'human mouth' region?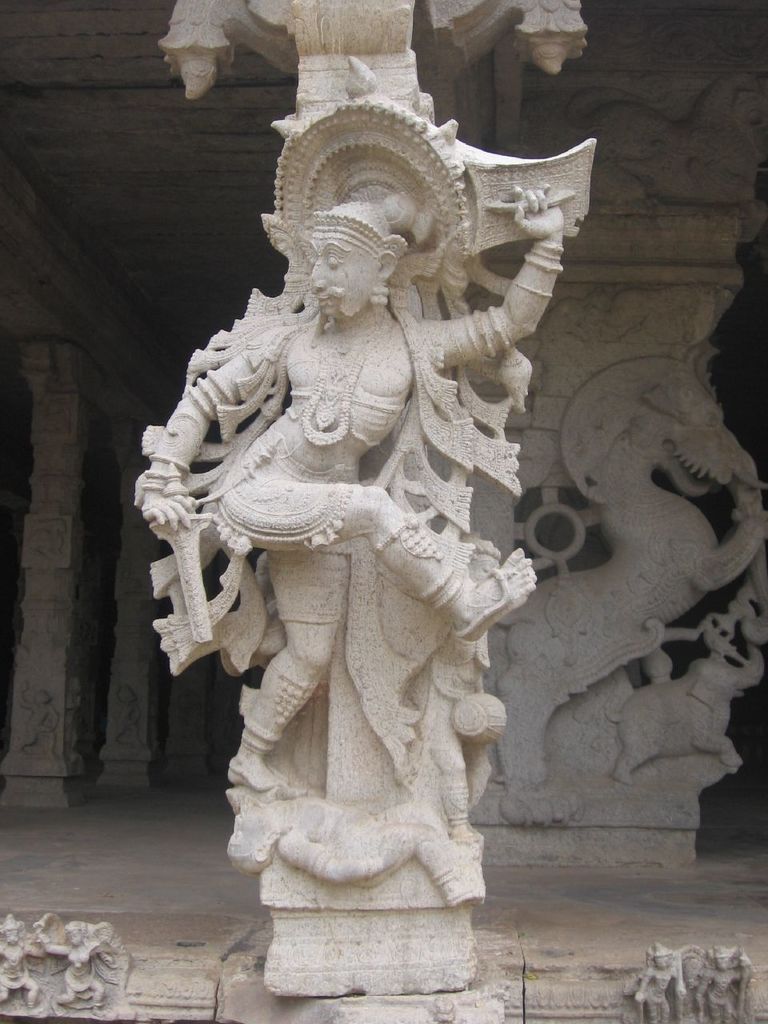
[314,295,328,304]
